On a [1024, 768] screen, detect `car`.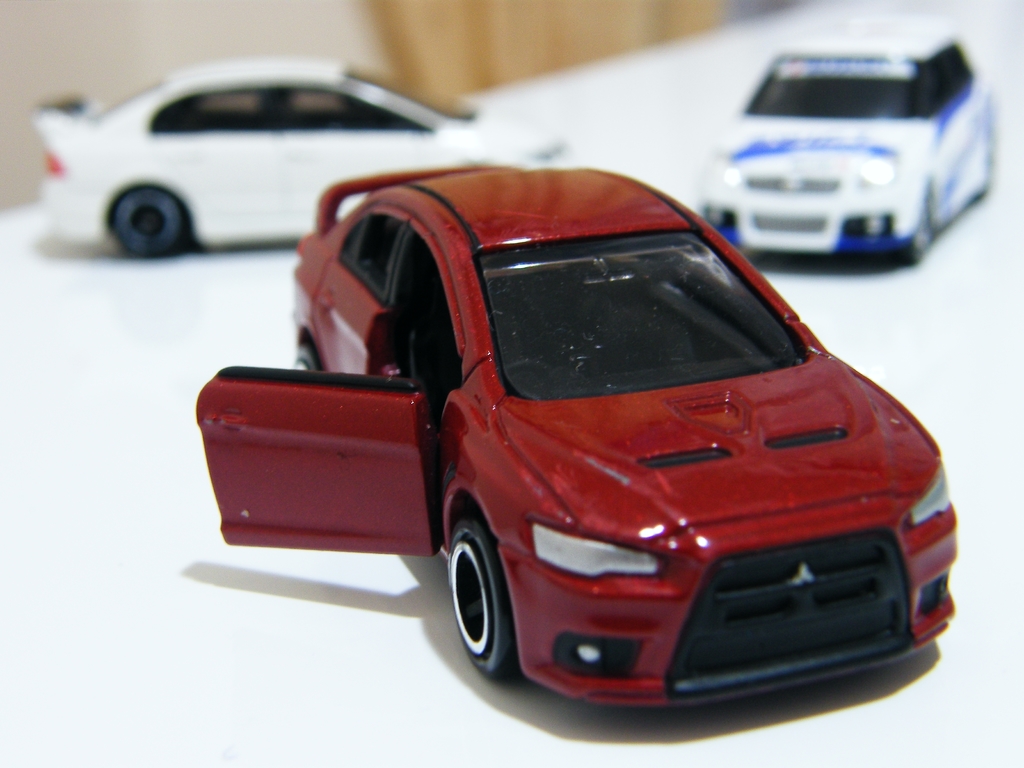
locate(692, 24, 1003, 269).
